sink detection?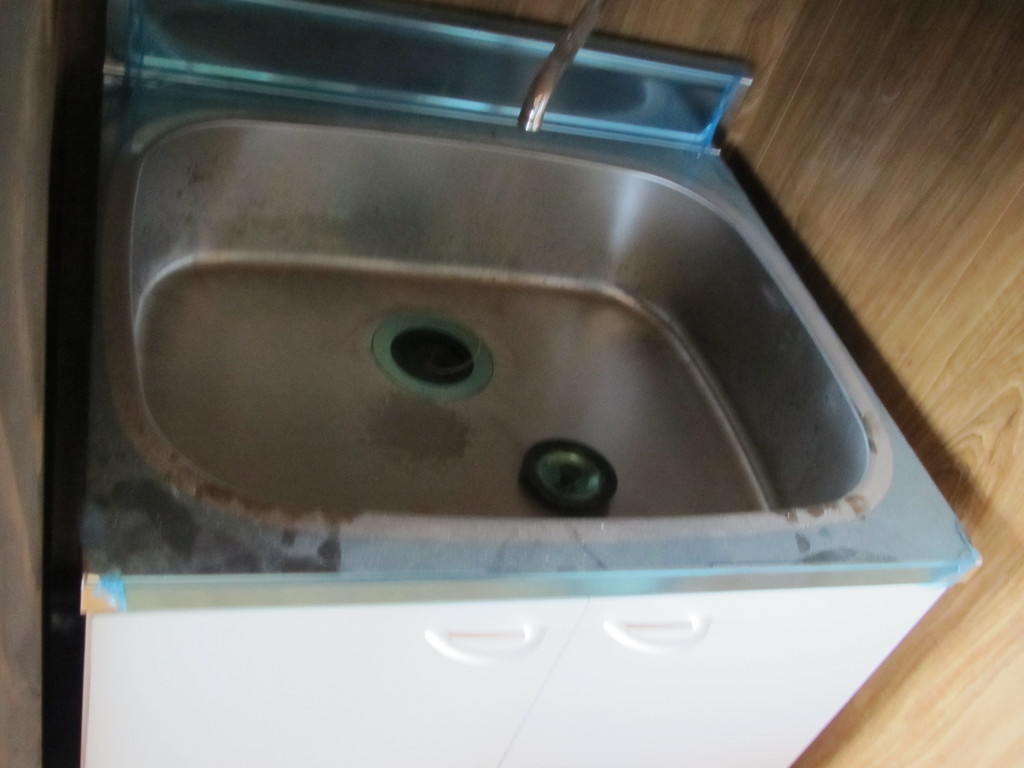
x1=109, y1=0, x2=897, y2=545
